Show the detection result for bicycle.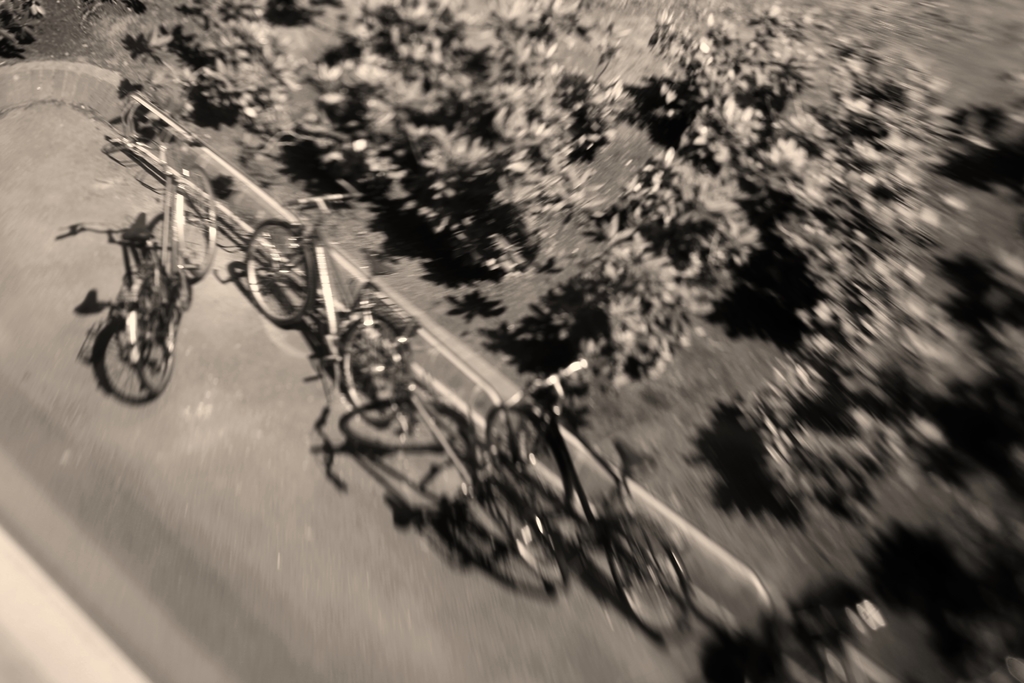
{"left": 483, "top": 355, "right": 696, "bottom": 646}.
